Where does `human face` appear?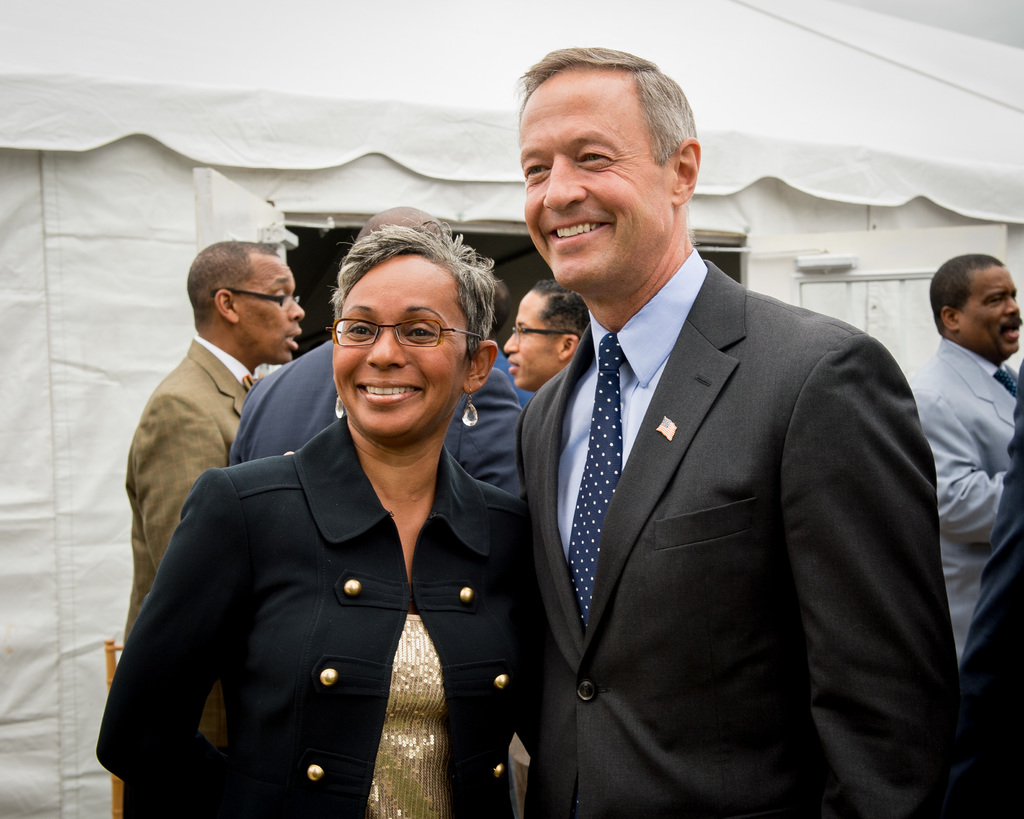
Appears at x1=516 y1=78 x2=668 y2=299.
